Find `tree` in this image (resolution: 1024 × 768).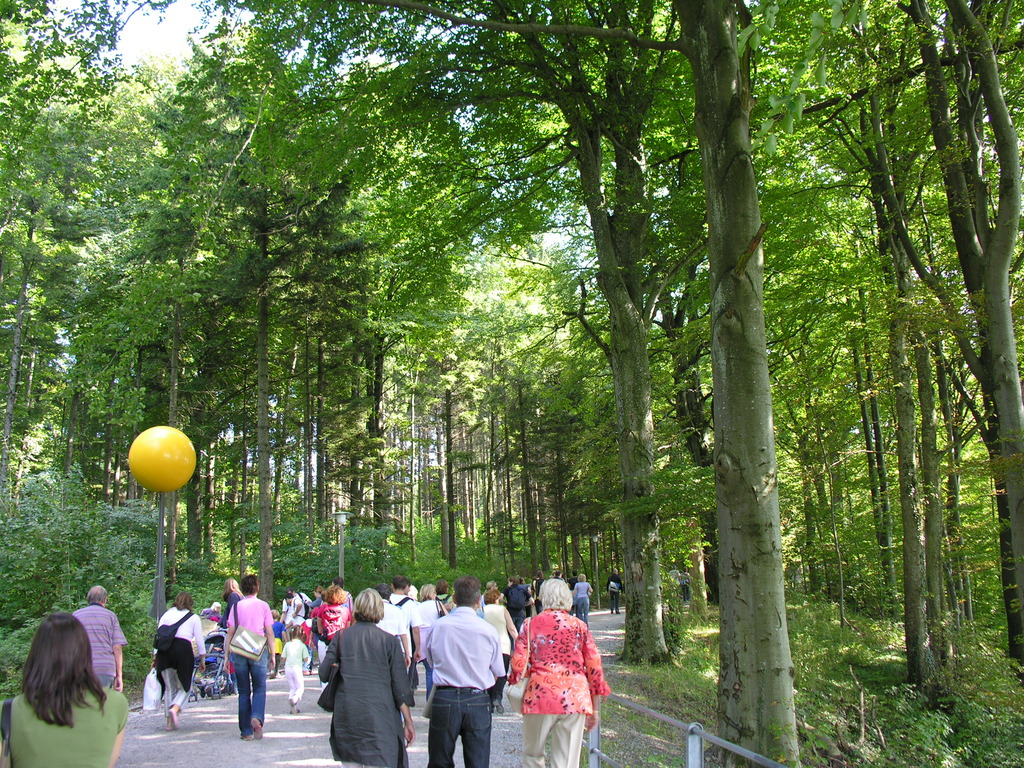
region(905, 302, 994, 621).
